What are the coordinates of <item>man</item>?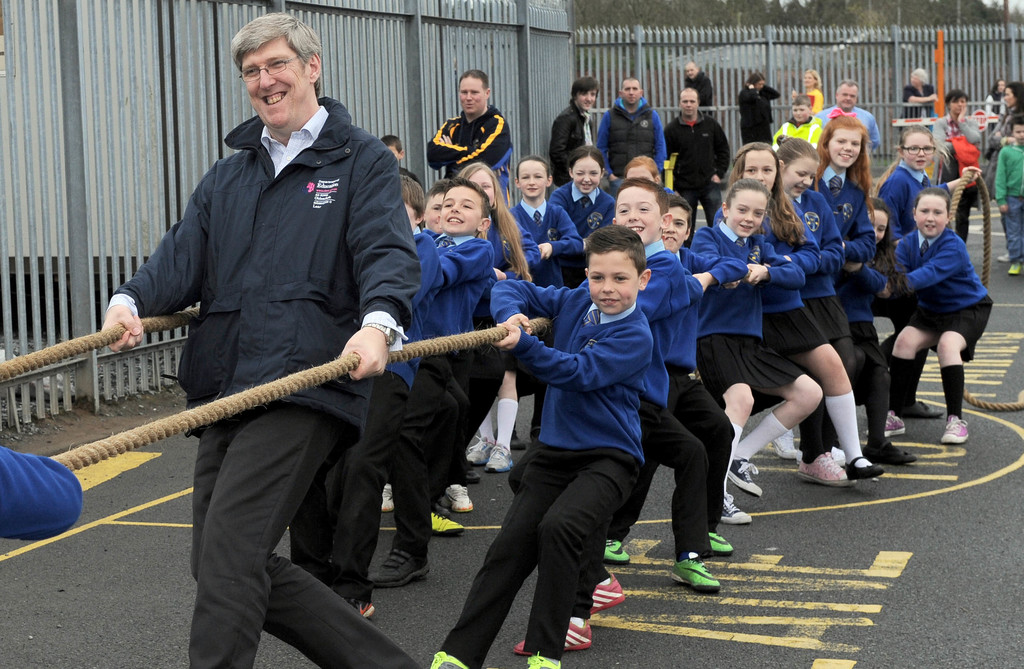
detection(680, 61, 714, 114).
